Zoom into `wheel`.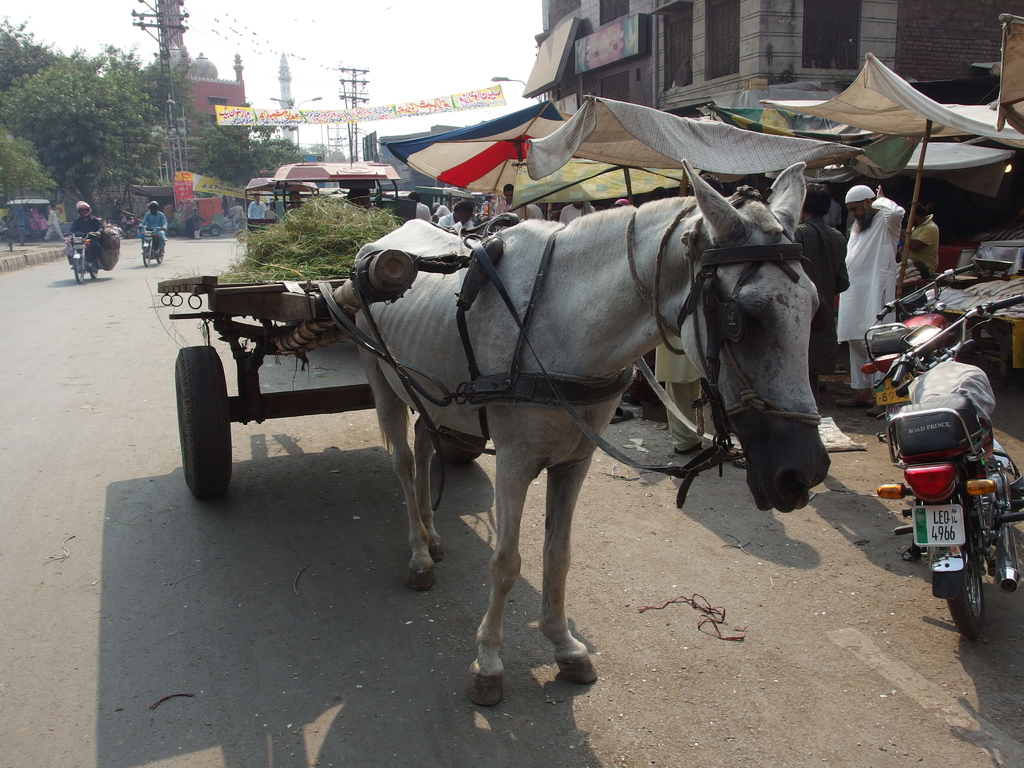
Zoom target: 436:427:488:460.
